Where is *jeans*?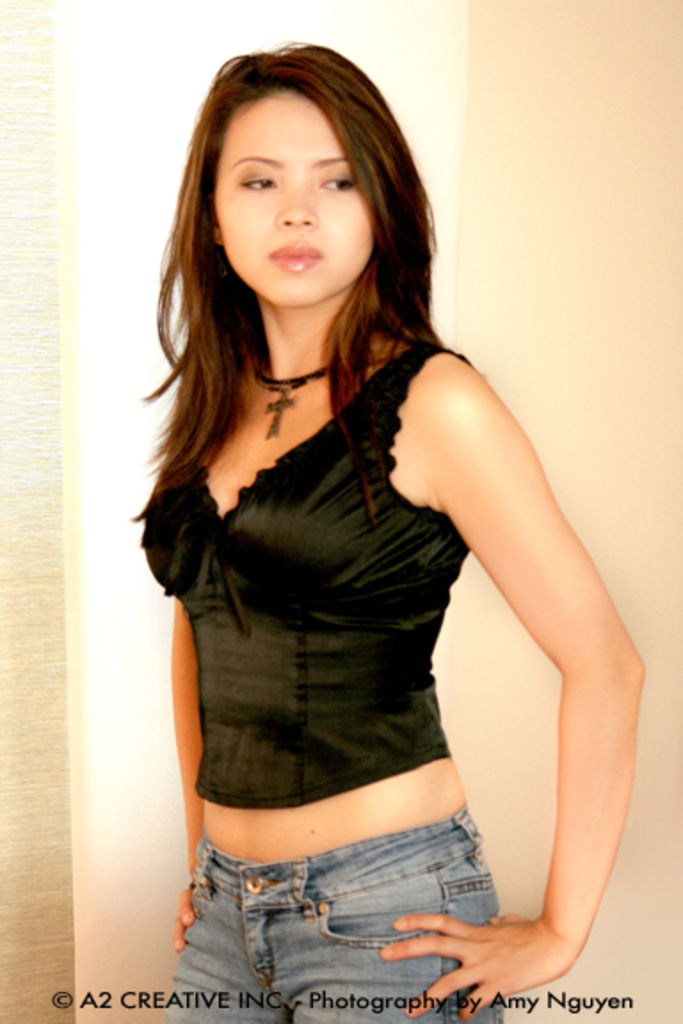
(167, 805, 500, 1022).
